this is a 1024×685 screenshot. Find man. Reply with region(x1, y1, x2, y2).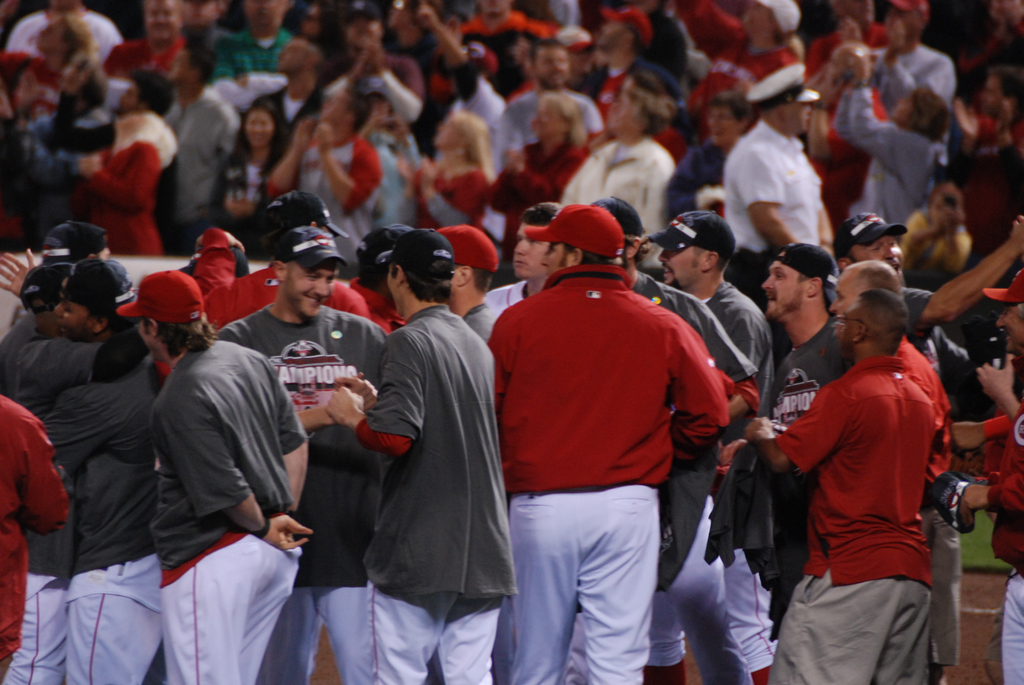
region(859, 0, 944, 167).
